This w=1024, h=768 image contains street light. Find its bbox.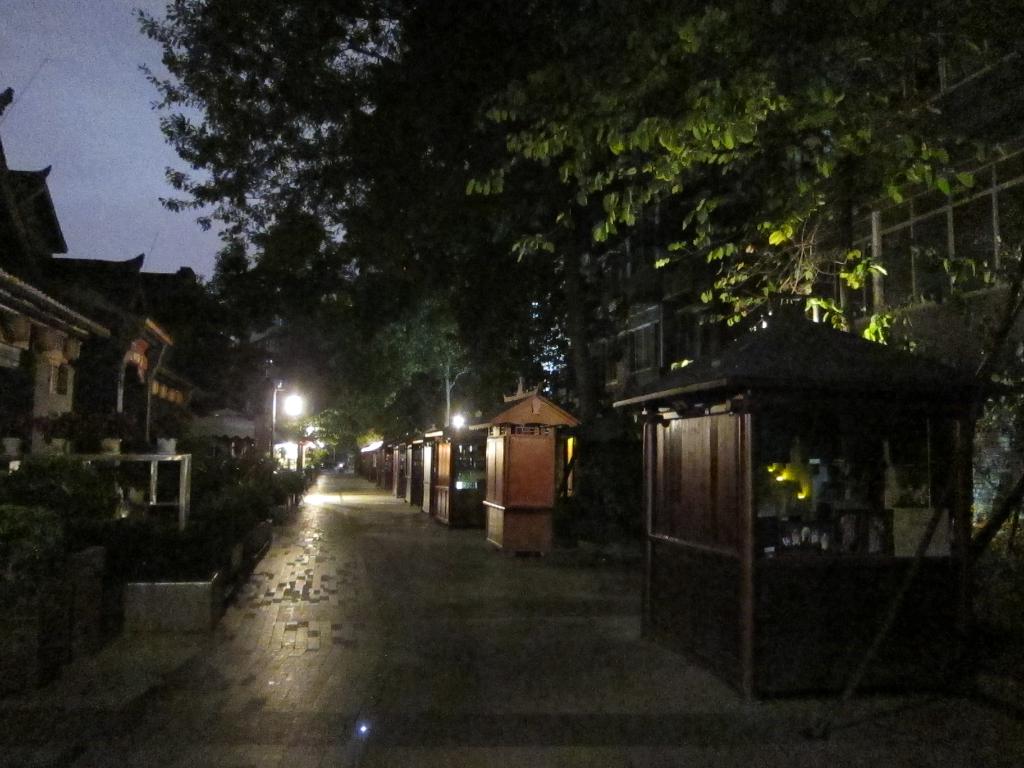
x1=269, y1=383, x2=303, y2=488.
